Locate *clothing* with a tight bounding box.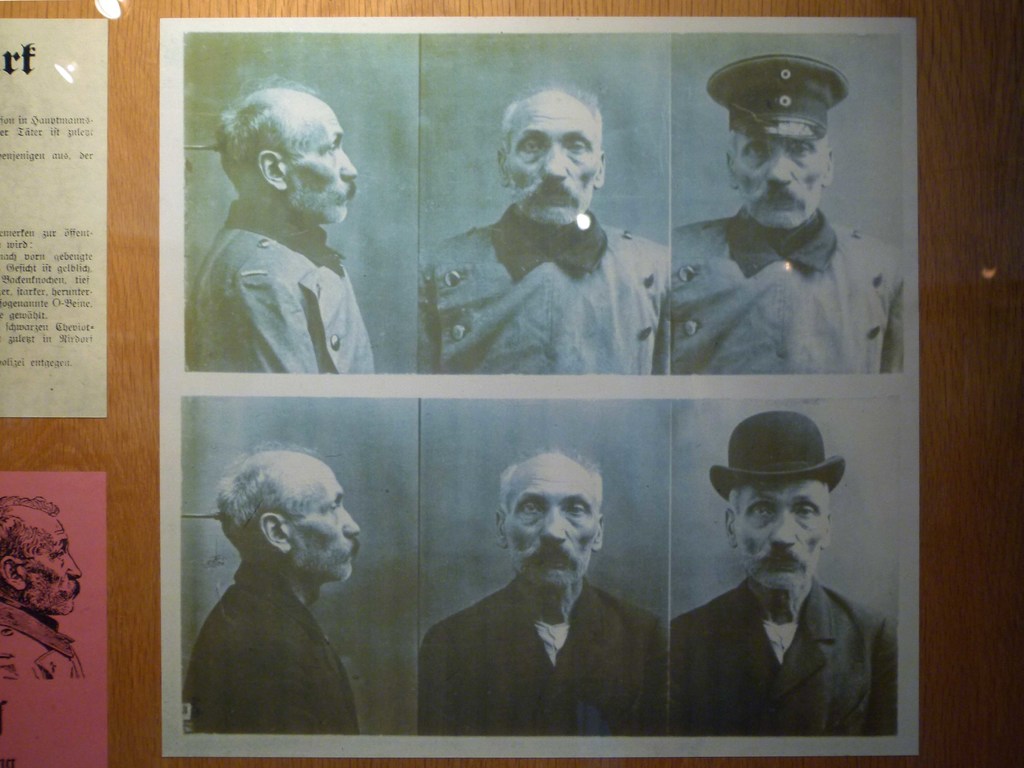
detection(190, 170, 380, 390).
